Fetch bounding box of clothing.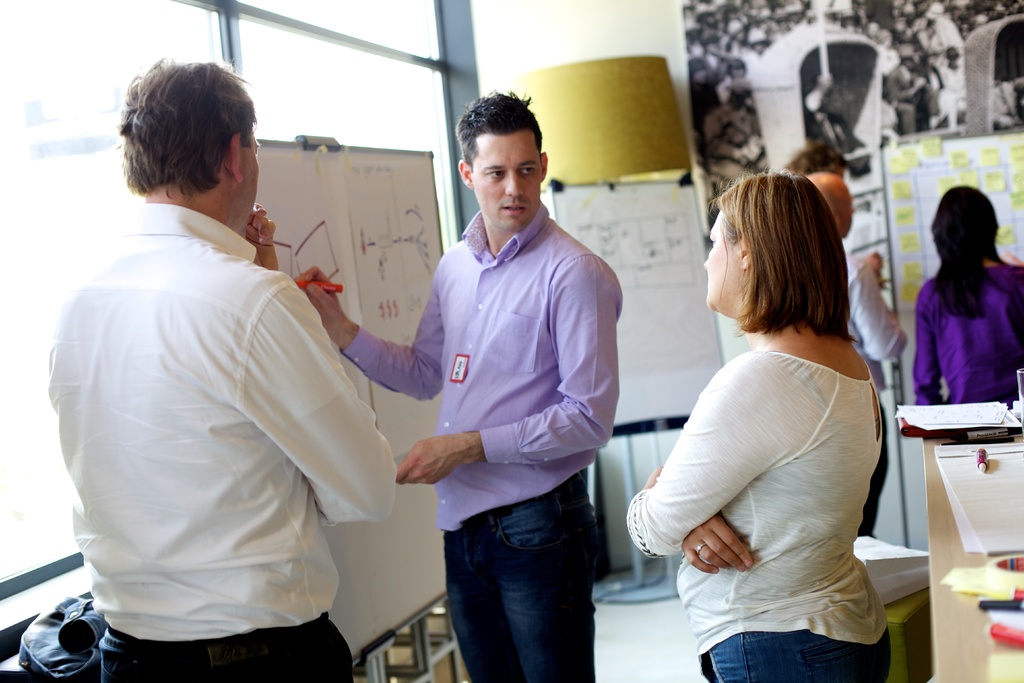
Bbox: detection(42, 136, 384, 666).
